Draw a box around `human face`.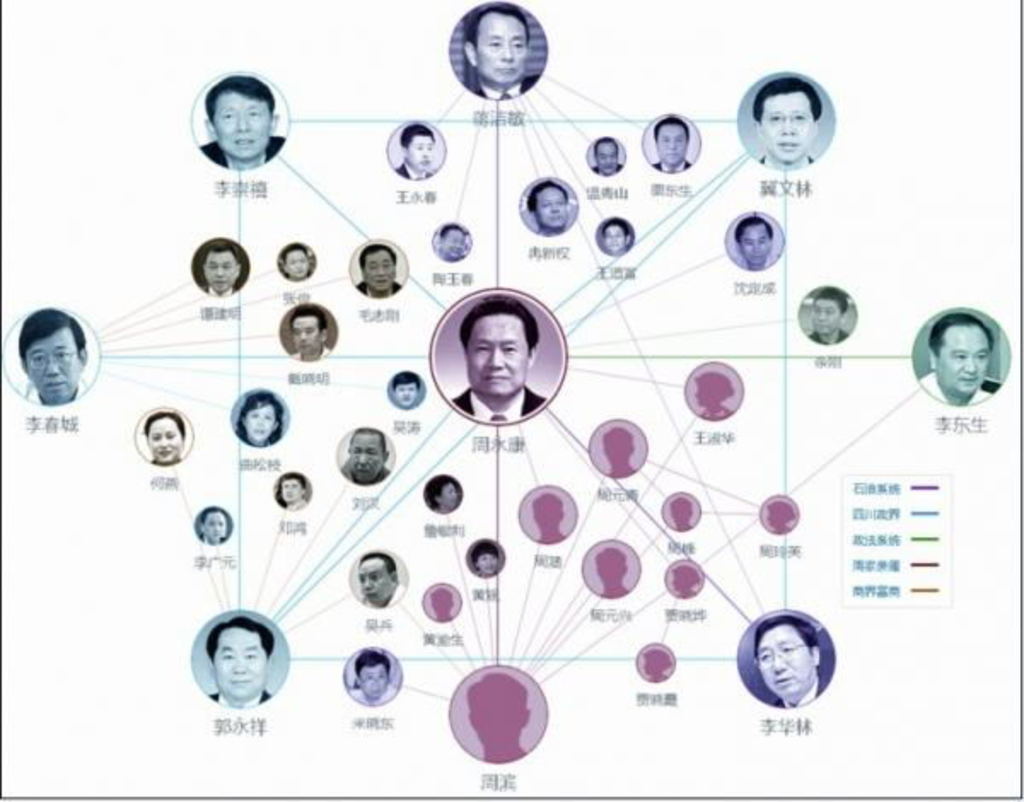
rect(807, 302, 841, 328).
